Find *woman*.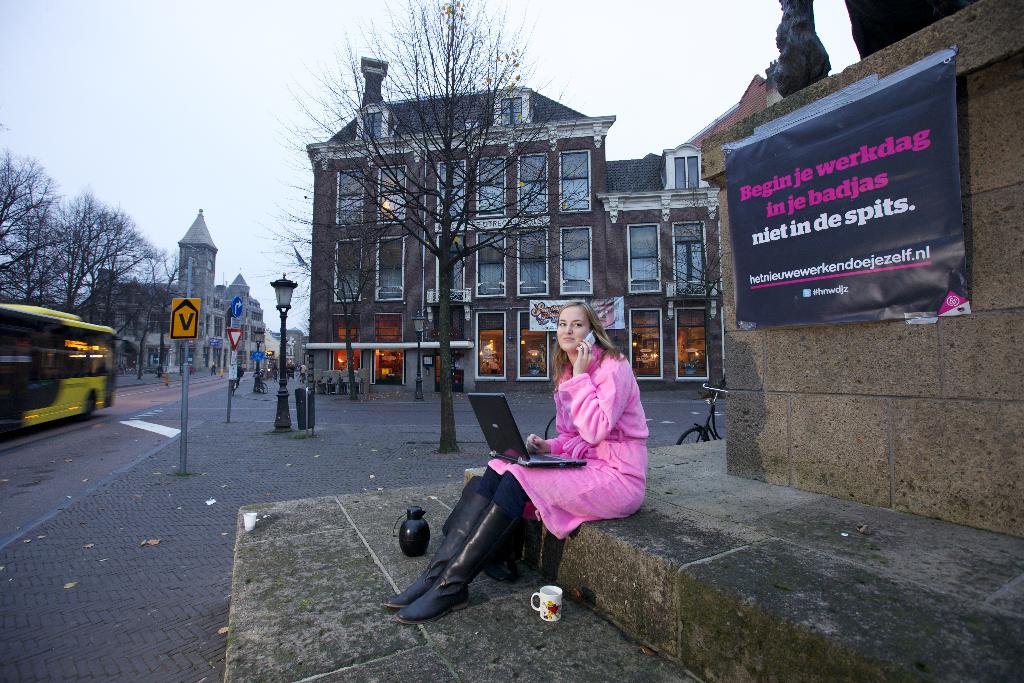
(444, 296, 632, 622).
